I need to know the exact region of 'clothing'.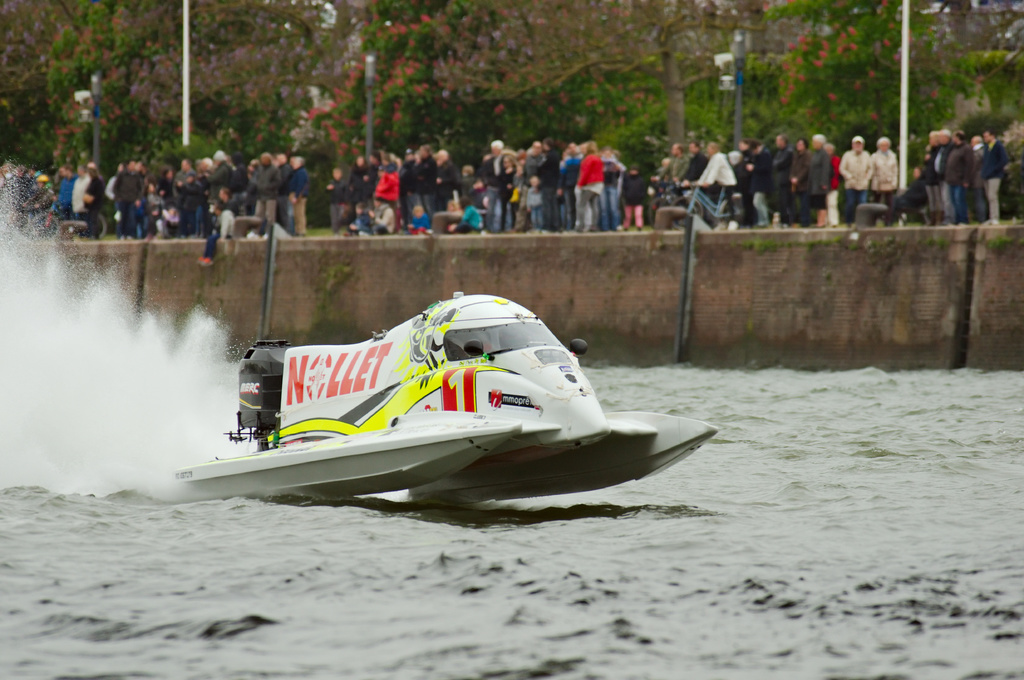
Region: pyautogui.locateOnScreen(481, 152, 508, 189).
